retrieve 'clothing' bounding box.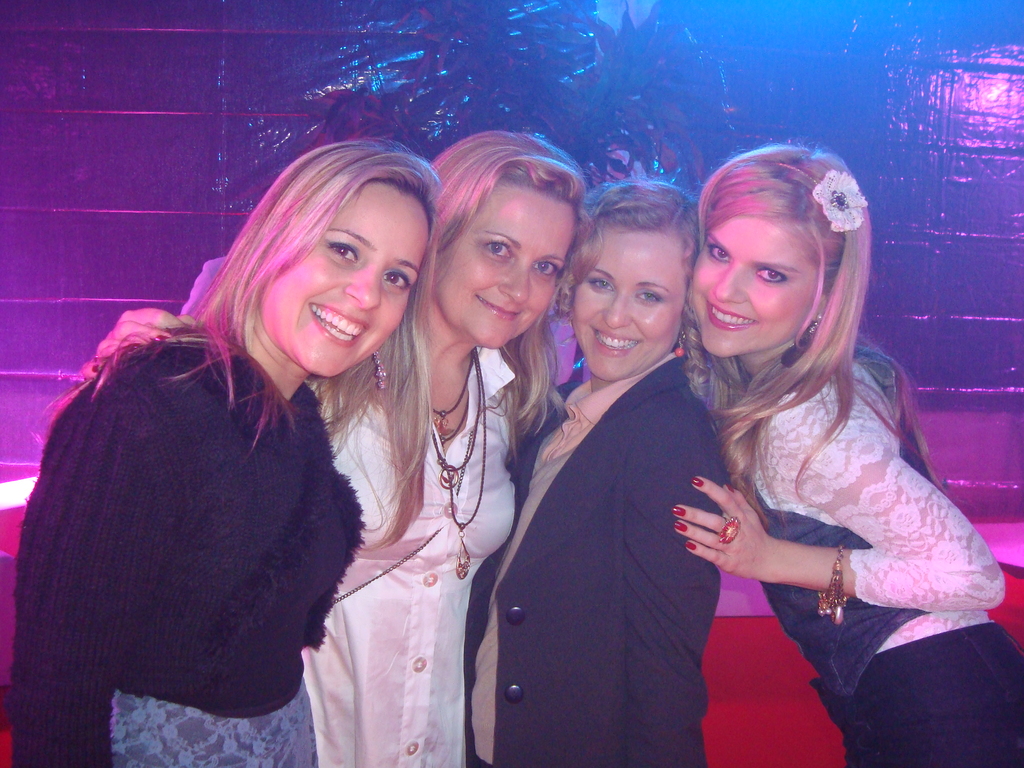
Bounding box: <region>701, 336, 1023, 767</region>.
